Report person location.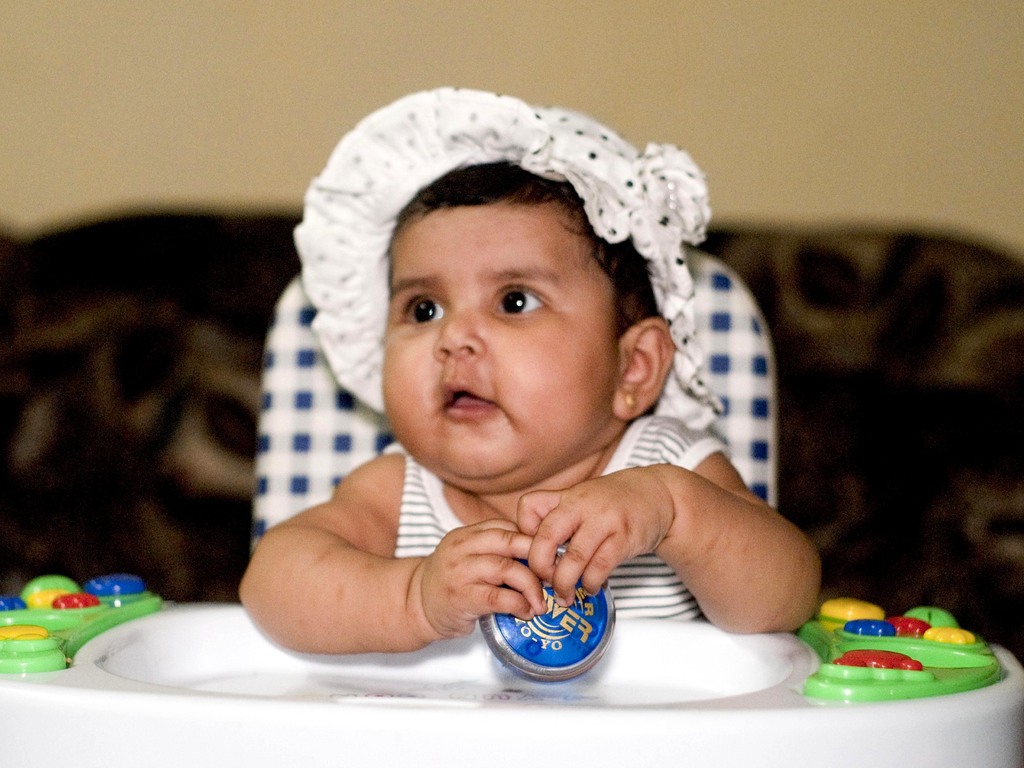
Report: BBox(193, 100, 825, 713).
